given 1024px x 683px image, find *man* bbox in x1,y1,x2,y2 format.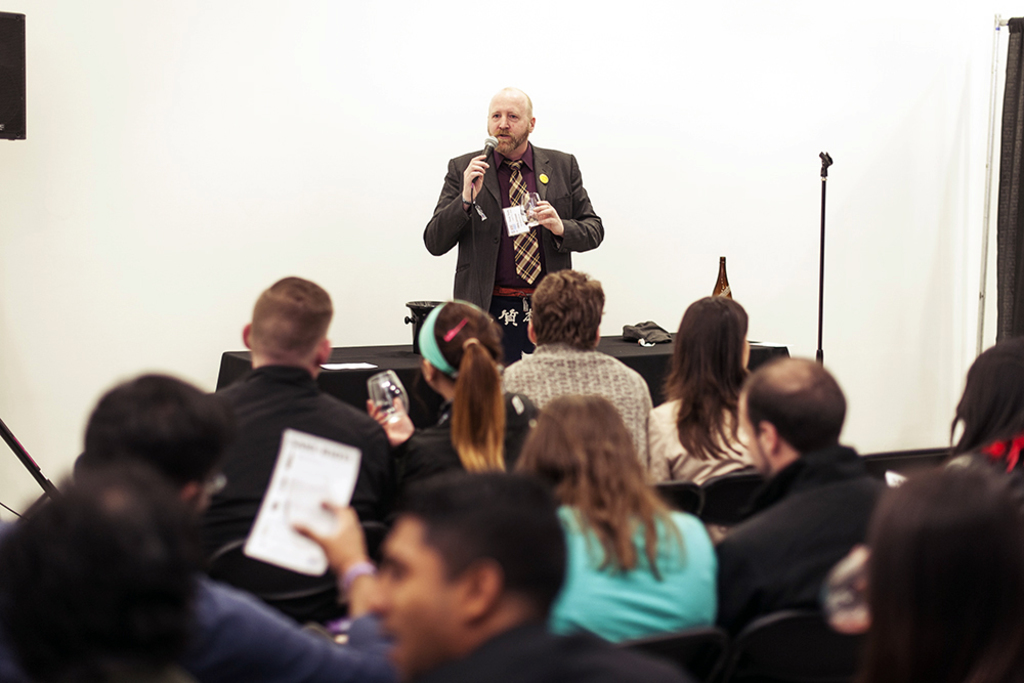
711,357,891,636.
